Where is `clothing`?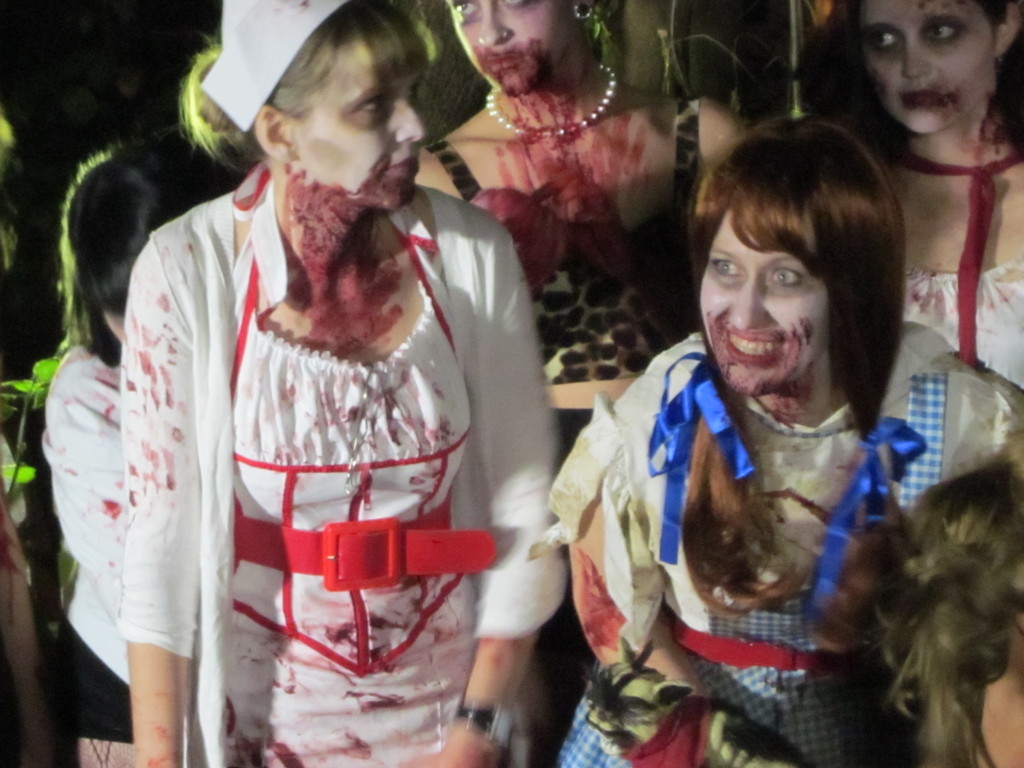
29, 330, 134, 703.
